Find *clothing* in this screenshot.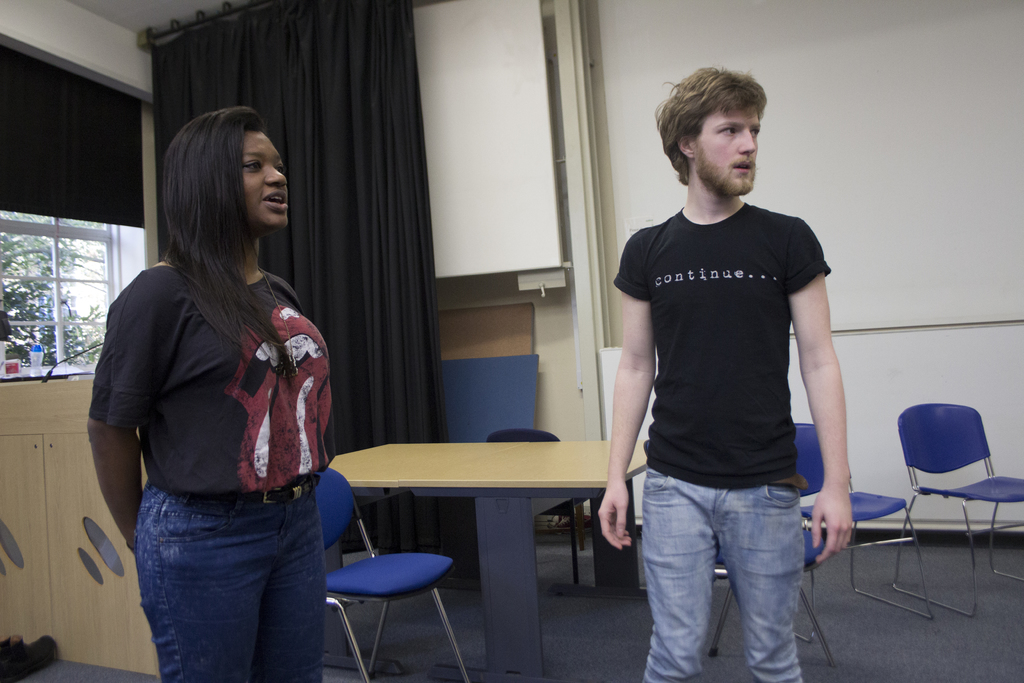
The bounding box for *clothing* is rect(143, 474, 318, 682).
